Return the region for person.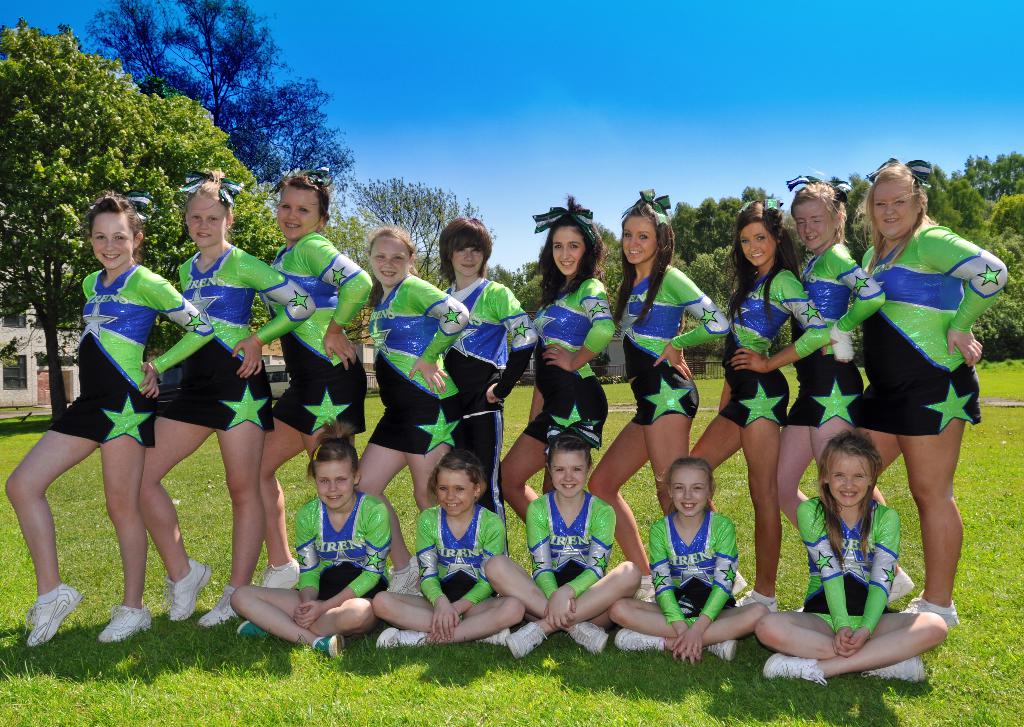
bbox=[819, 153, 1009, 628].
